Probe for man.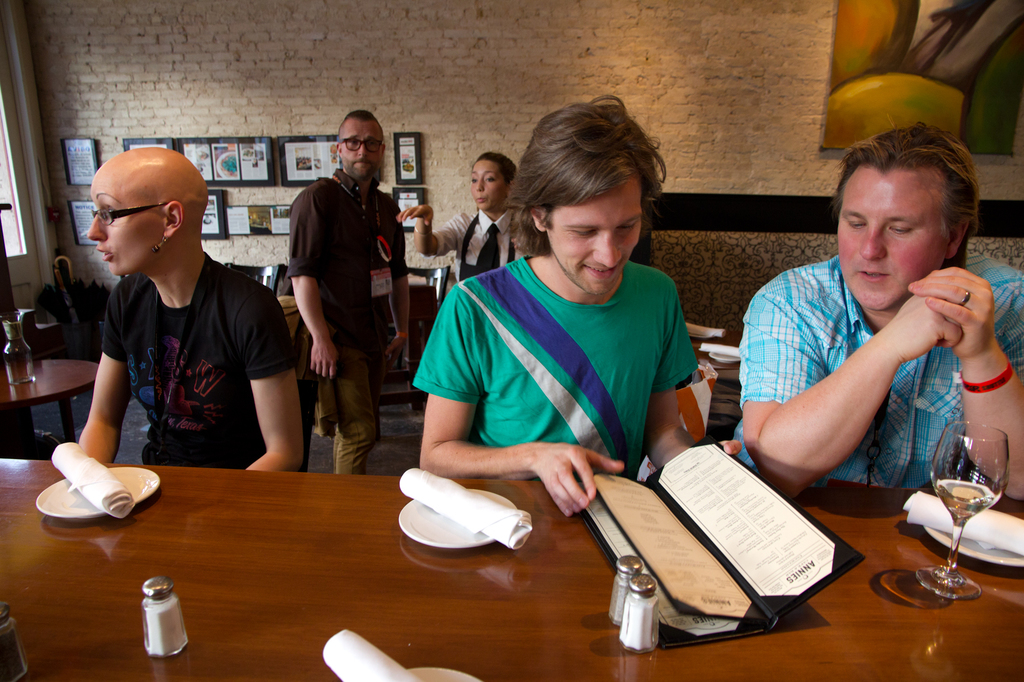
Probe result: (728, 120, 1023, 501).
